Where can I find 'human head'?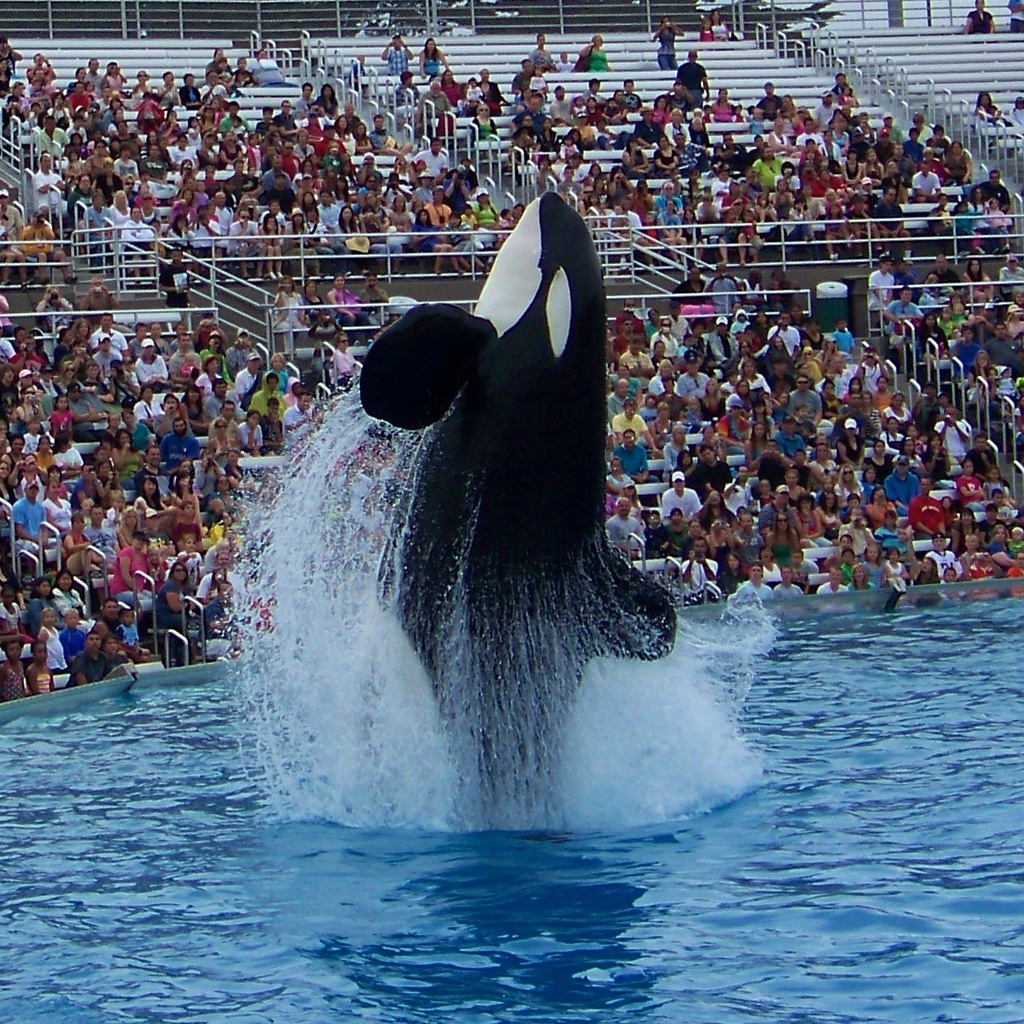
You can find it at {"x1": 968, "y1": 262, "x2": 978, "y2": 273}.
